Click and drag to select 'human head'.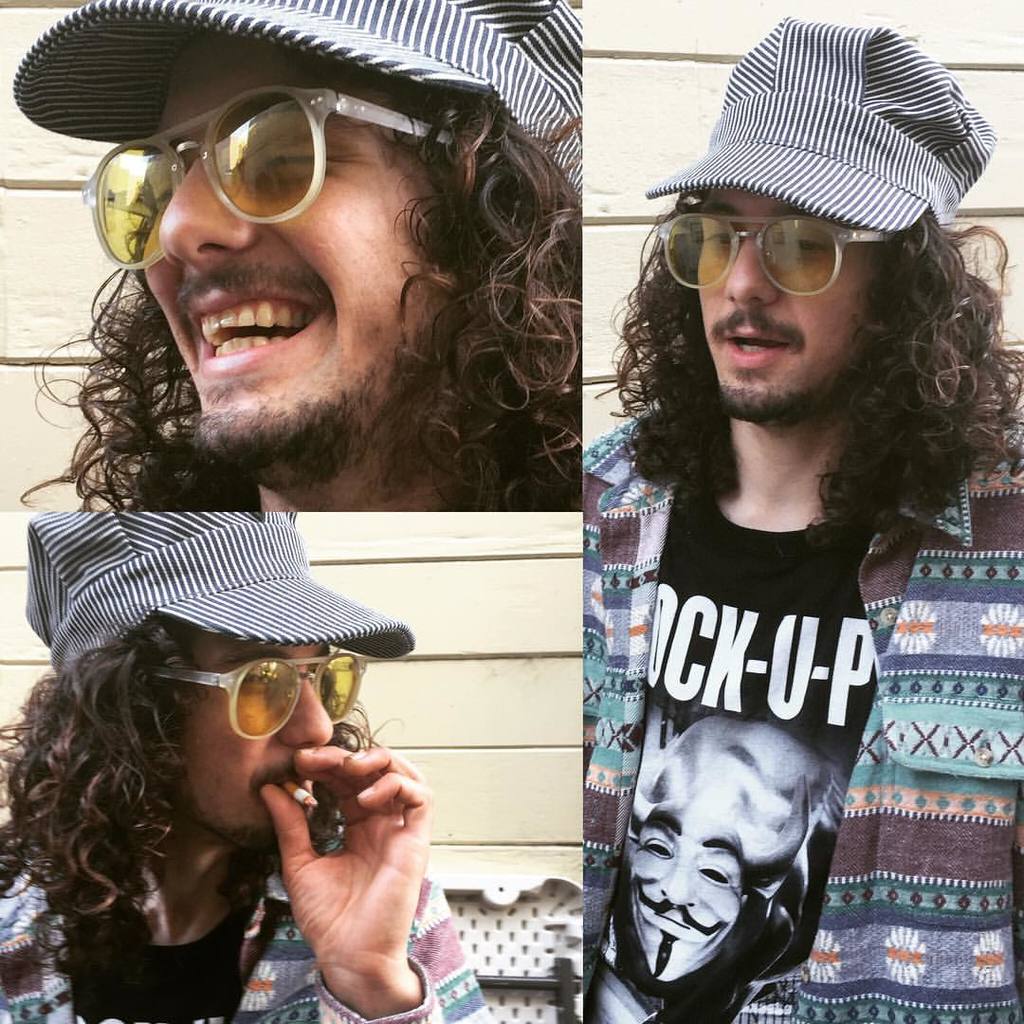
Selection: [x1=642, y1=25, x2=989, y2=423].
